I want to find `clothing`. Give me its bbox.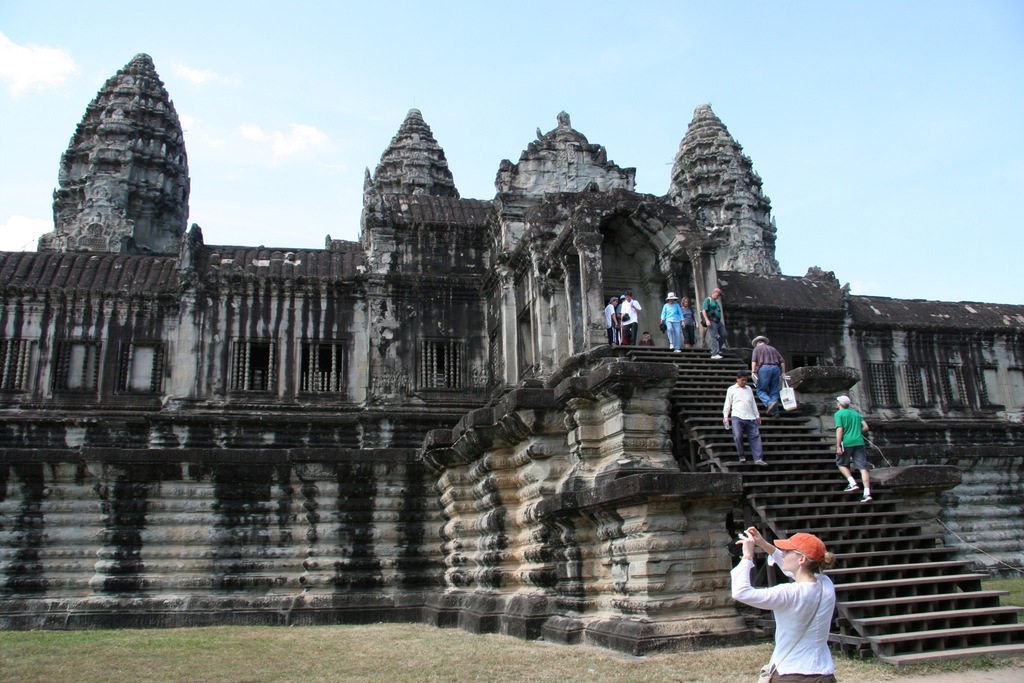
crop(621, 296, 643, 345).
